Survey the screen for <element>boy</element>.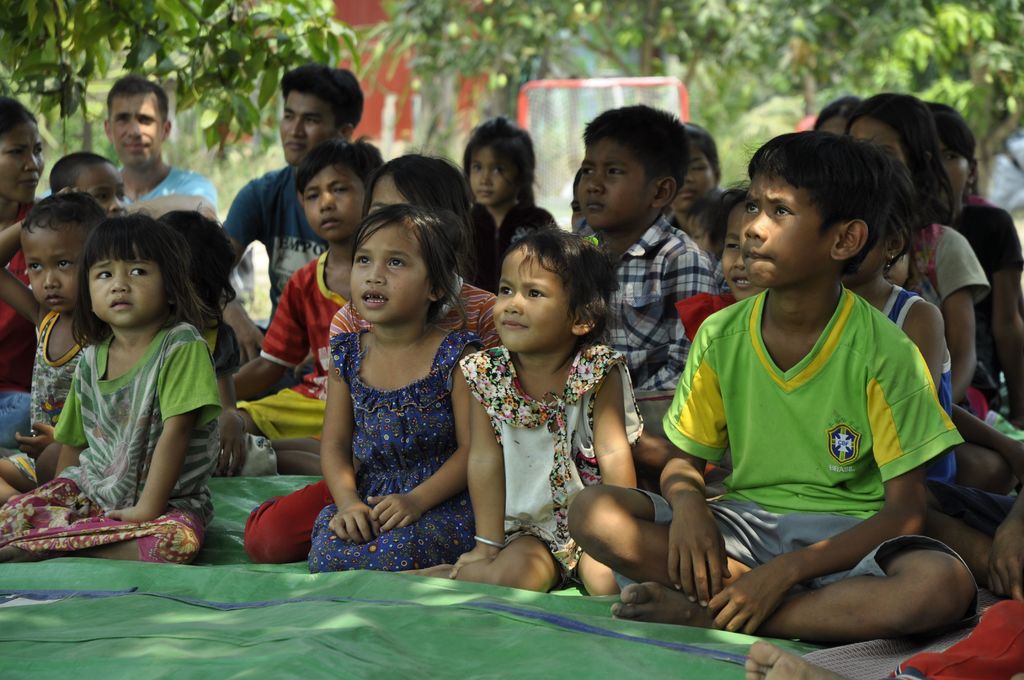
Survey found: [51, 152, 131, 218].
